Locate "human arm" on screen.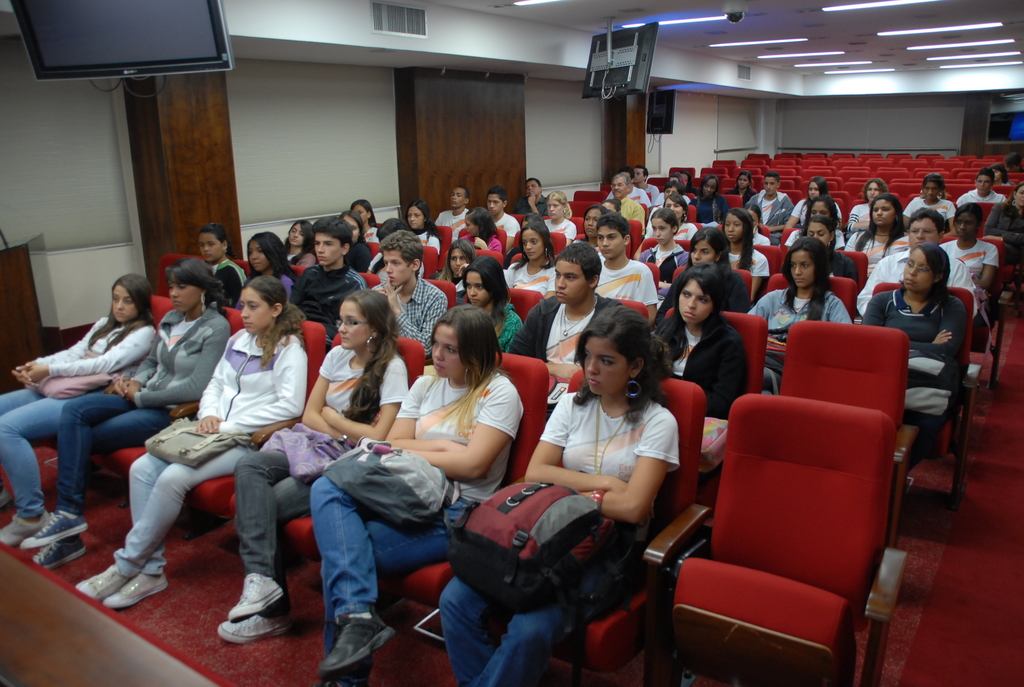
On screen at <region>982, 201, 1023, 244</region>.
